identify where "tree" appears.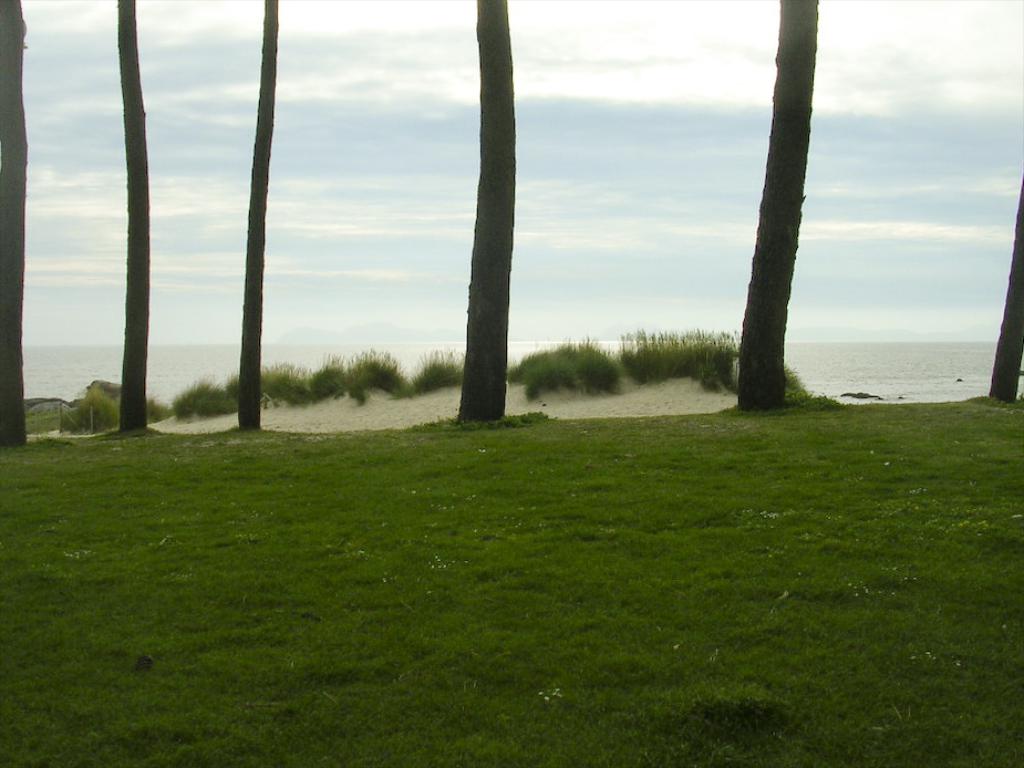
Appears at bbox=[235, 0, 279, 428].
